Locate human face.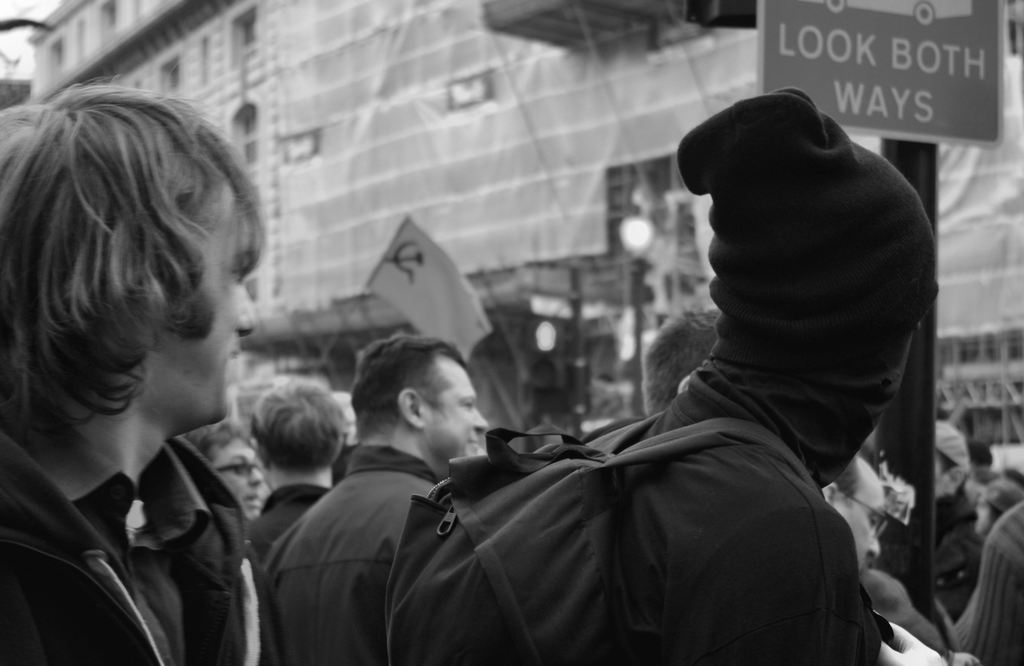
Bounding box: box(429, 375, 487, 458).
